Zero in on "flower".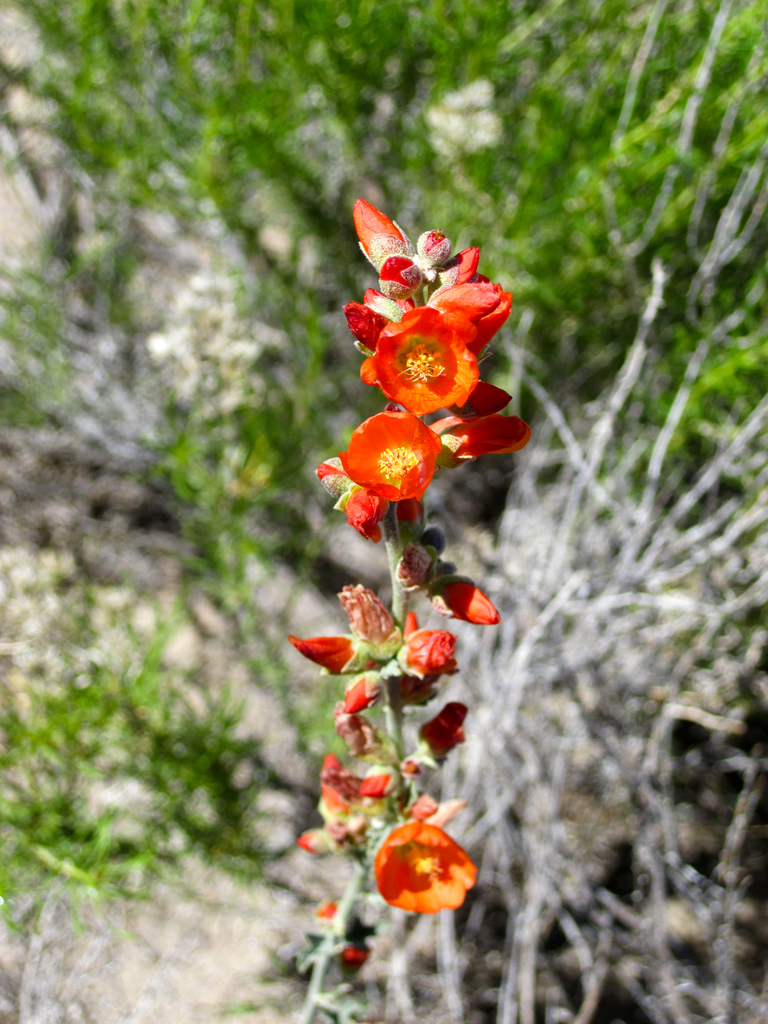
Zeroed in: <box>446,413,532,459</box>.
